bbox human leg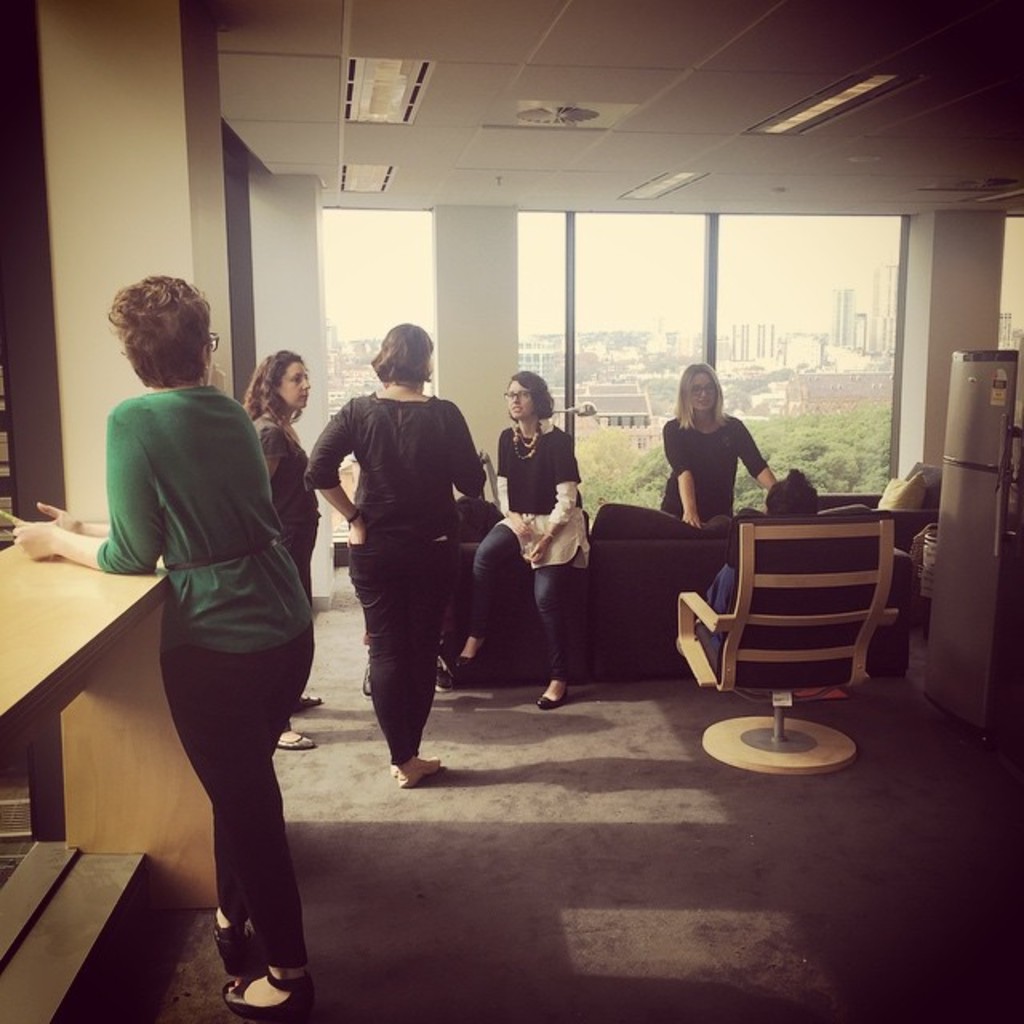
pyautogui.locateOnScreen(451, 507, 523, 664)
